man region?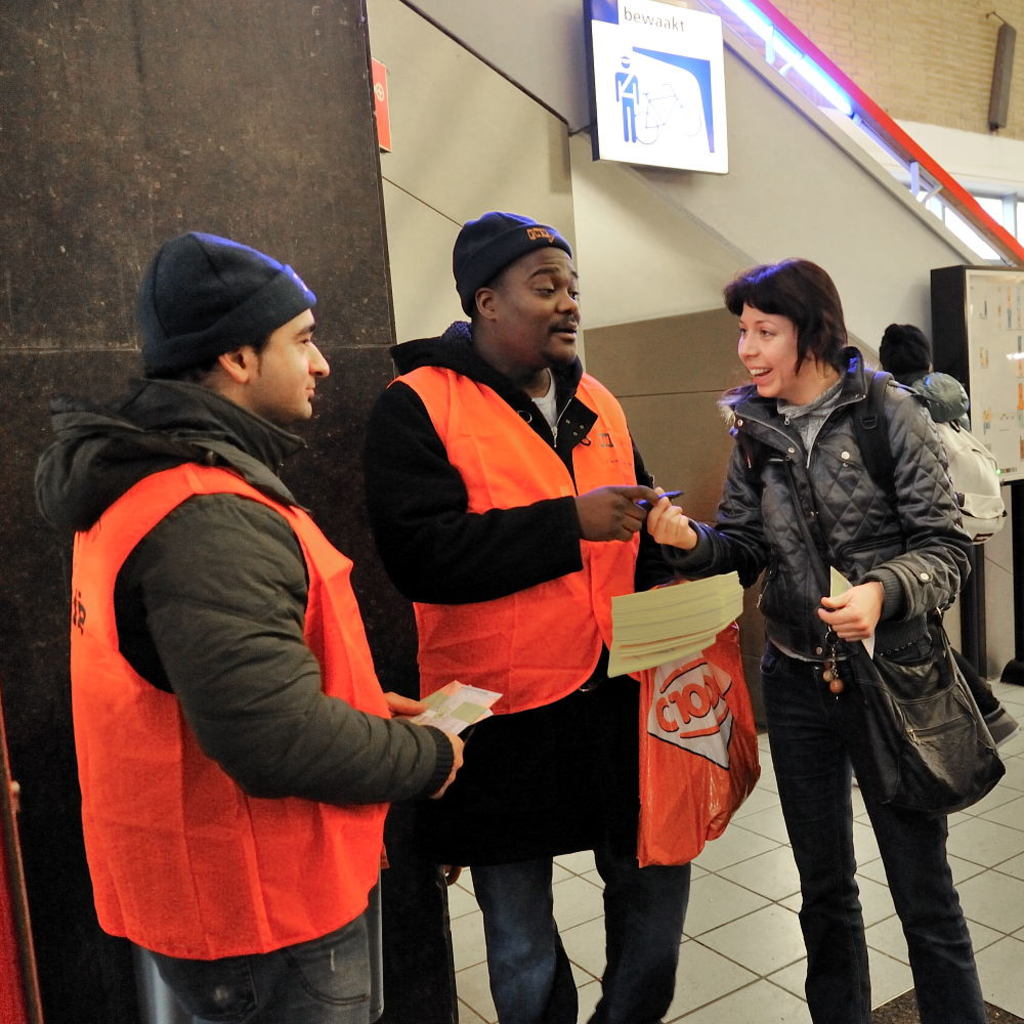
[34,232,462,1023]
